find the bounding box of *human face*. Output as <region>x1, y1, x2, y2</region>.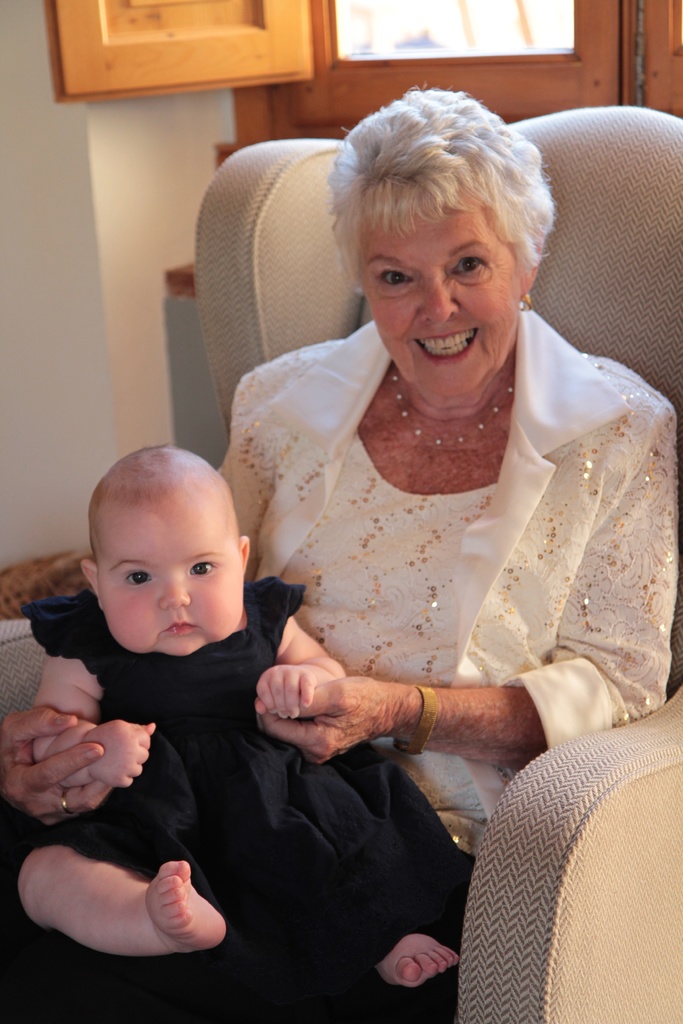
<region>100, 500, 243, 656</region>.
